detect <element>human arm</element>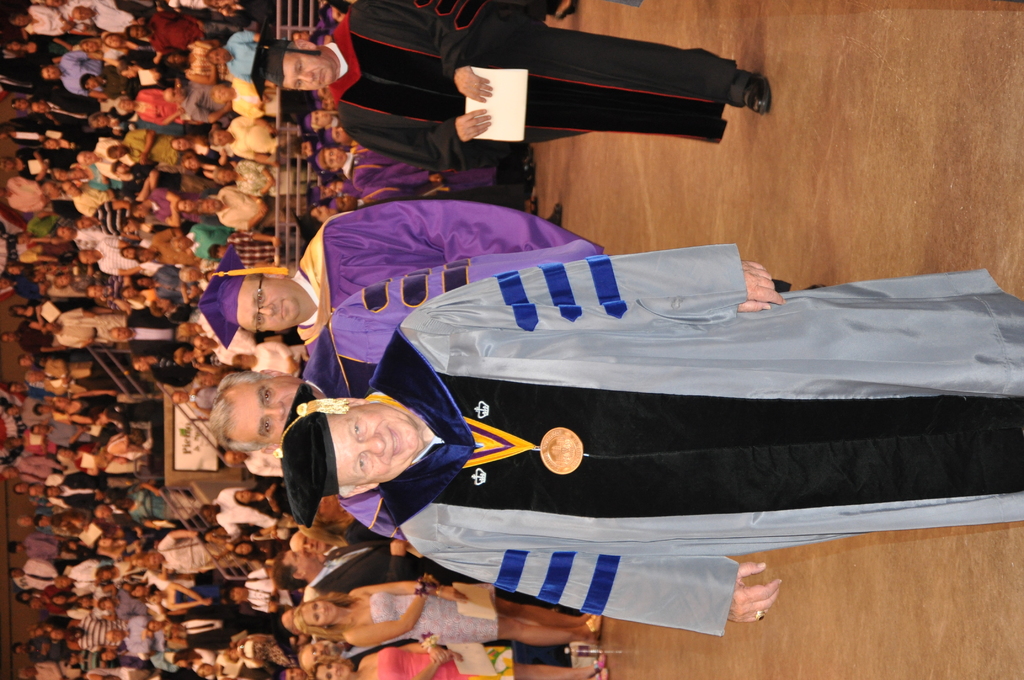
(x1=230, y1=159, x2=275, y2=184)
